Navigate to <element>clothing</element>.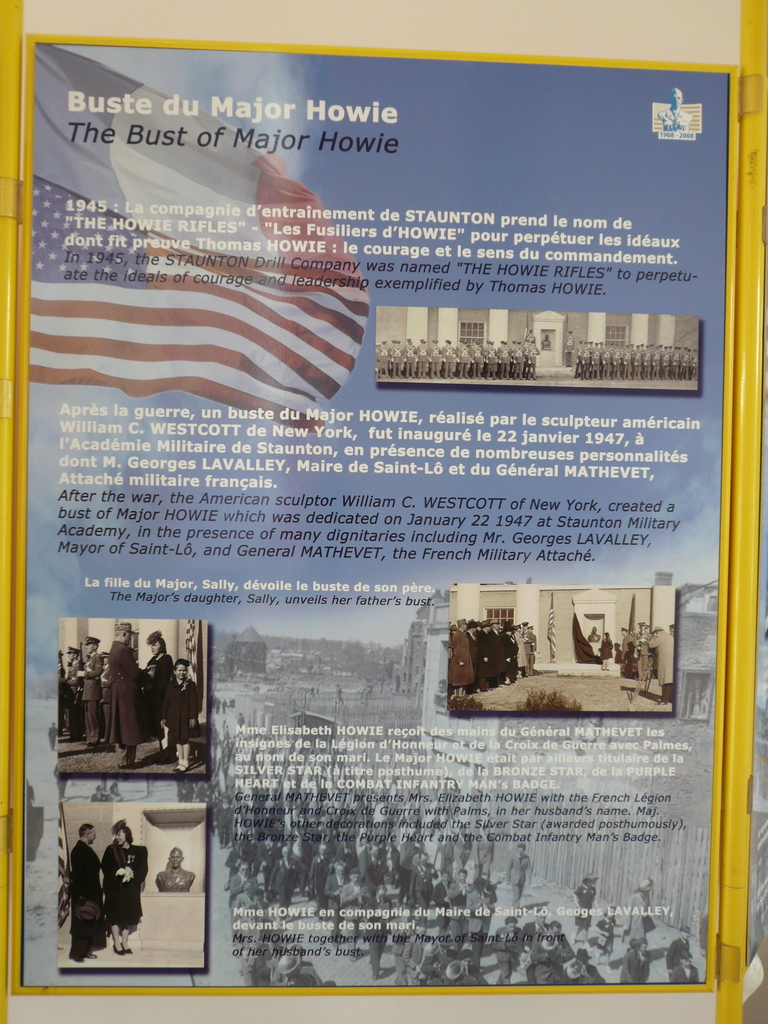
Navigation target: left=74, top=837, right=114, bottom=958.
